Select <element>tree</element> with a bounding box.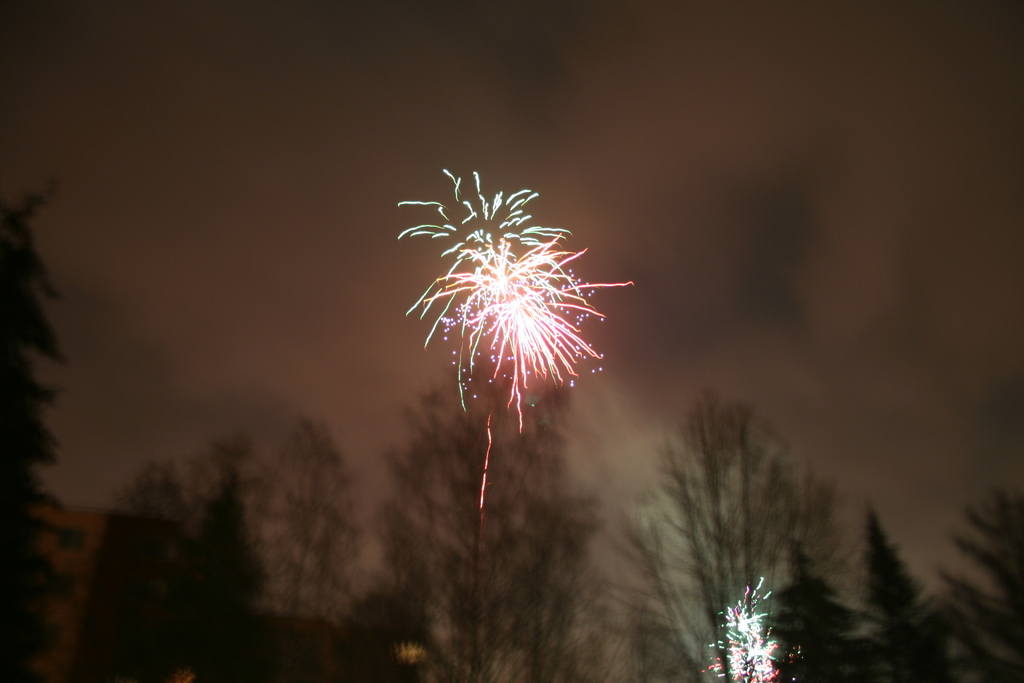
Rect(381, 356, 615, 682).
